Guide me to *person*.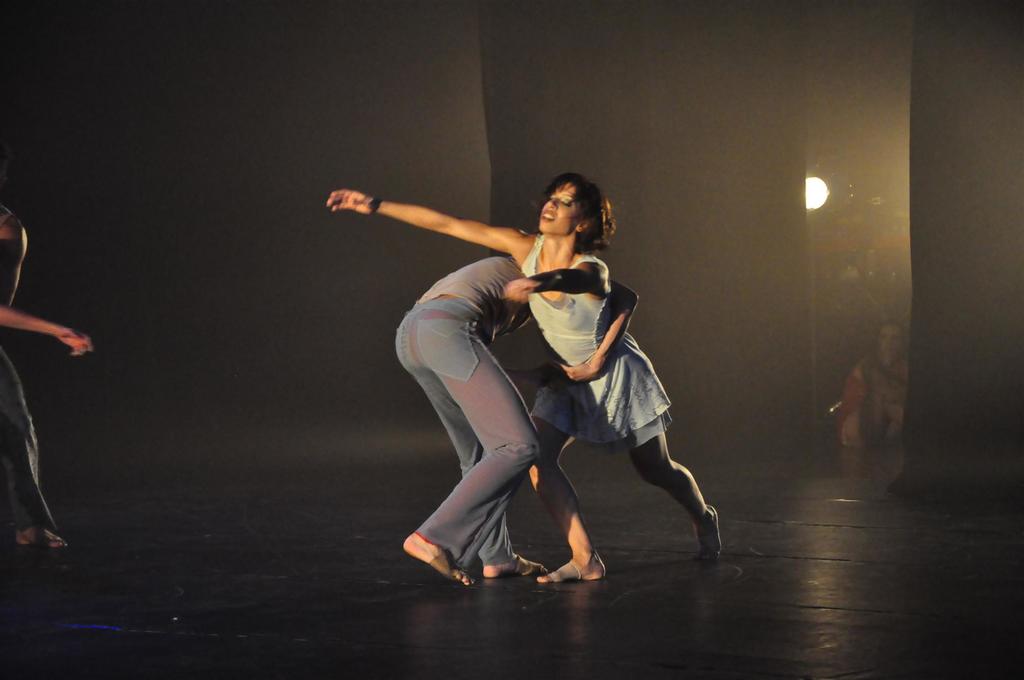
Guidance: (323,188,724,583).
